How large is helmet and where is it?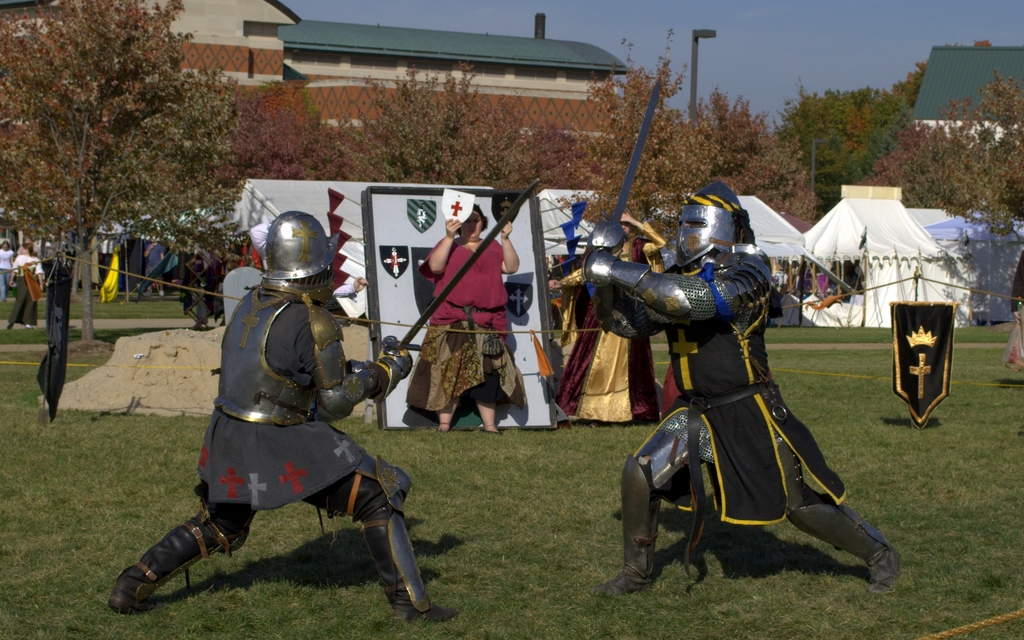
Bounding box: BBox(262, 216, 326, 286).
